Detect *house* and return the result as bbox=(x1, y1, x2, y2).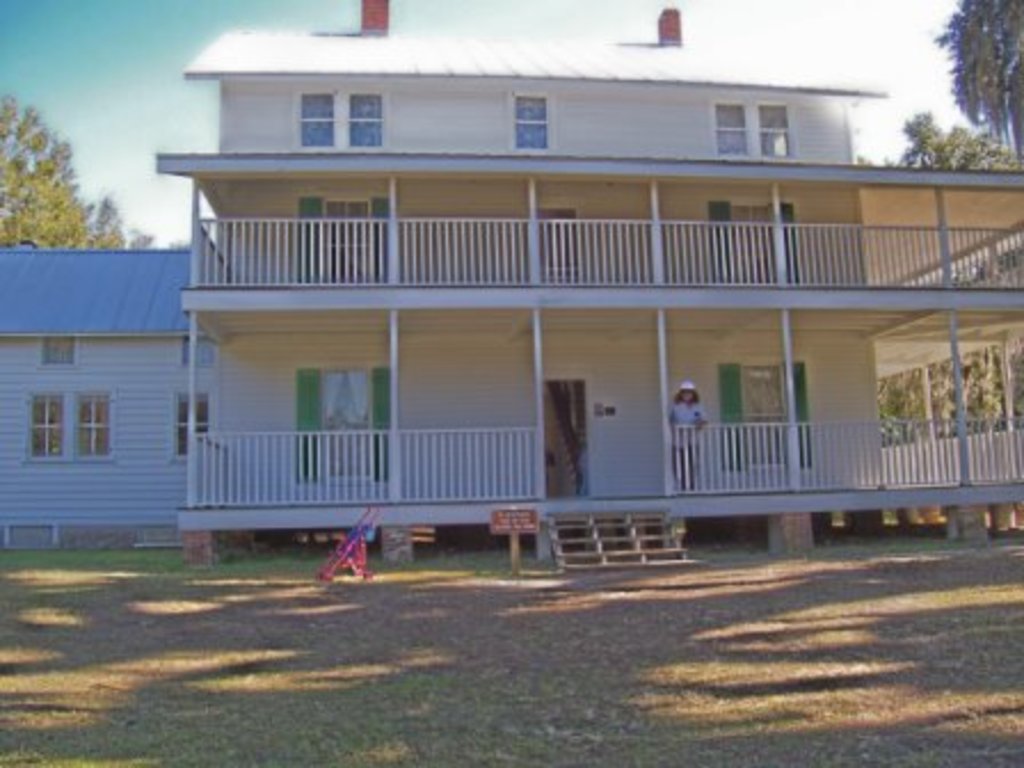
bbox=(0, 240, 215, 551).
